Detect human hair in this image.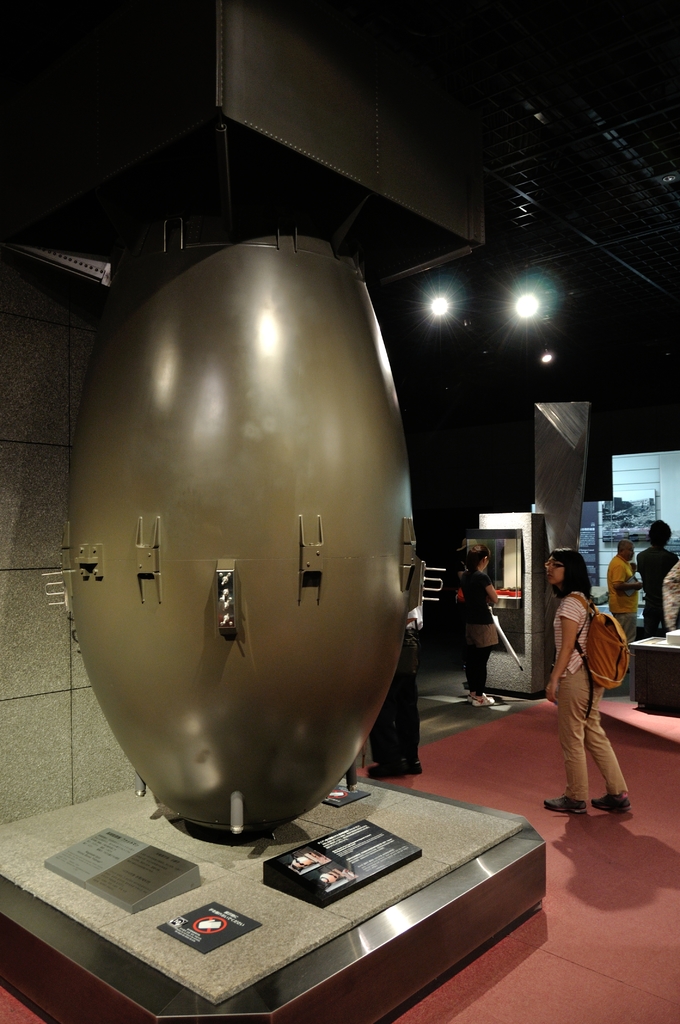
Detection: <region>646, 515, 674, 552</region>.
